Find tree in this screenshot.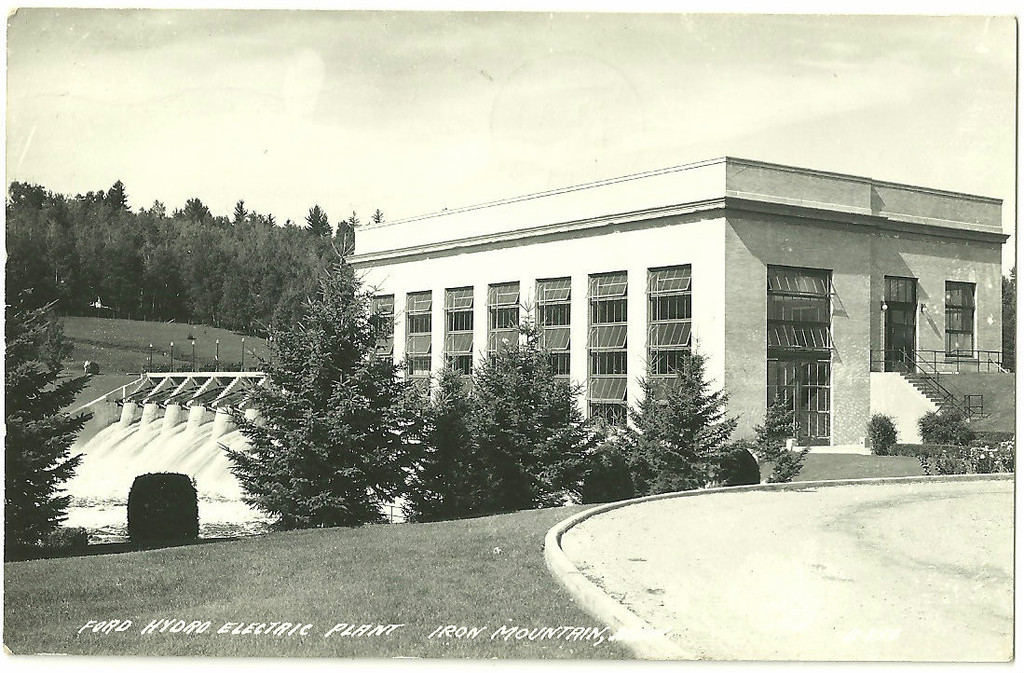
The bounding box for tree is x1=453 y1=294 x2=606 y2=507.
